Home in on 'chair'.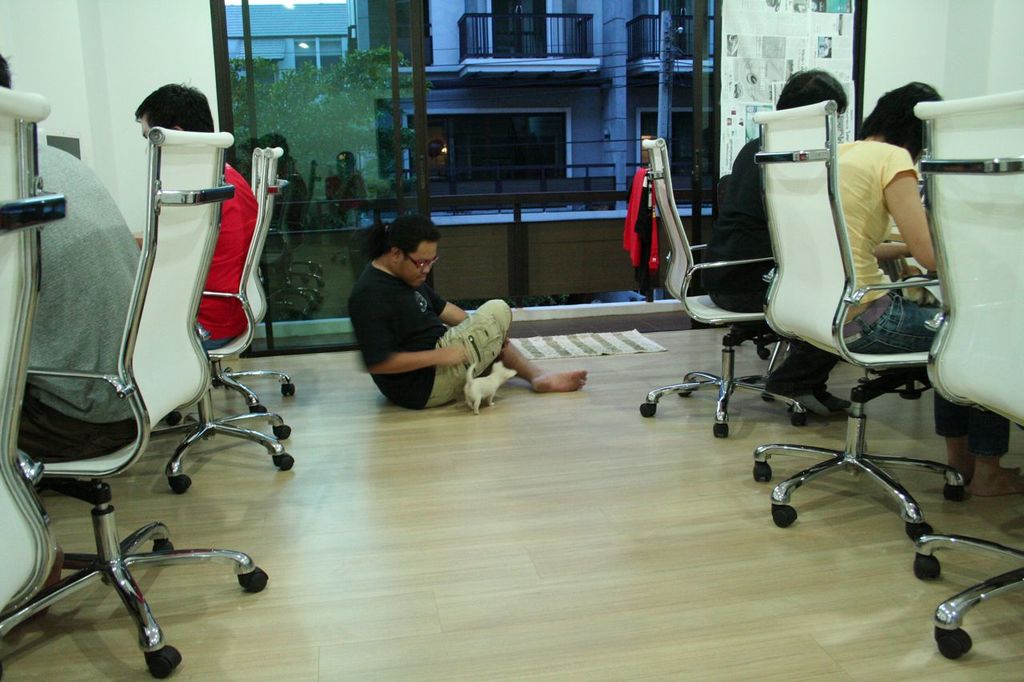
Homed in at [119, 146, 295, 493].
